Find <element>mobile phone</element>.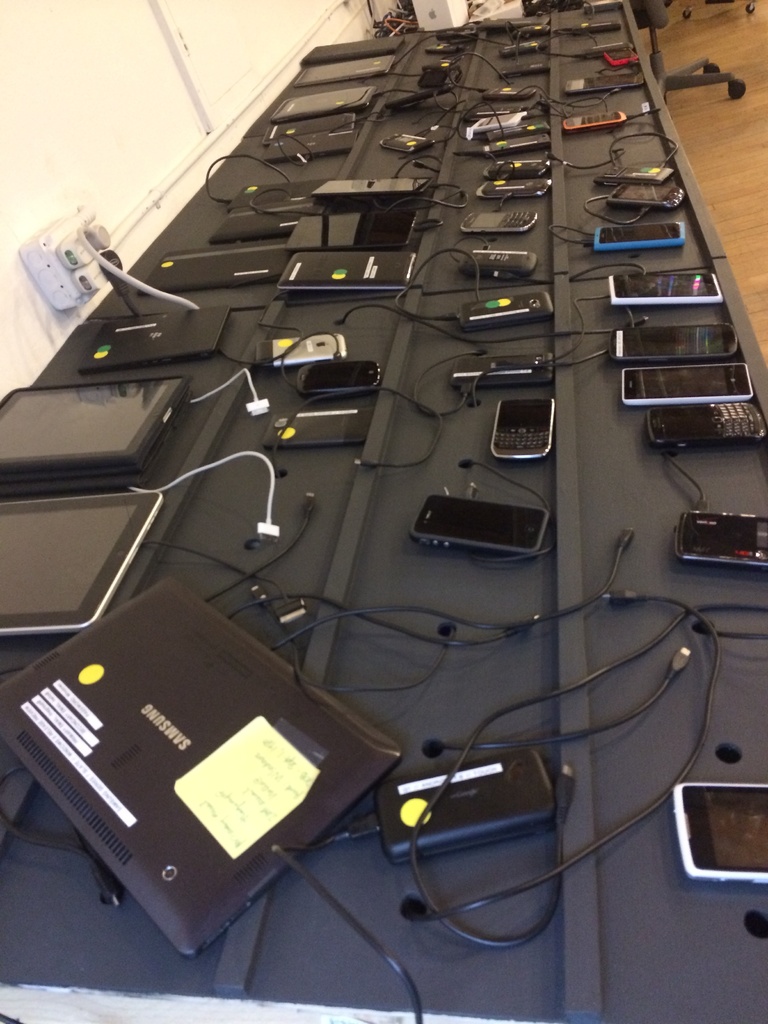
pyautogui.locateOnScreen(227, 180, 338, 209).
